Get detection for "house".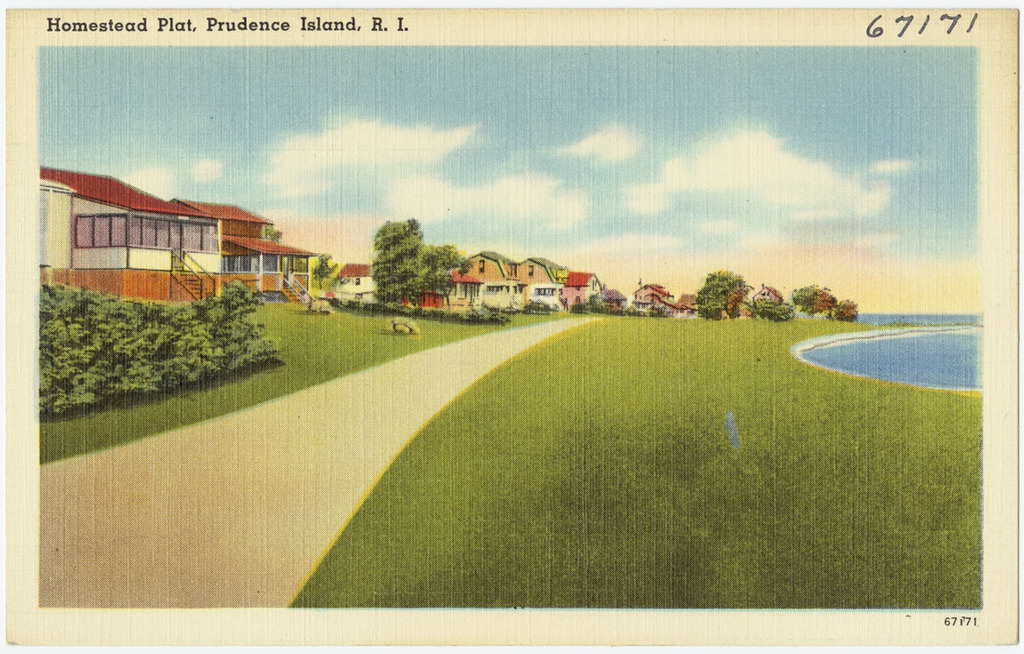
Detection: l=393, t=269, r=489, b=318.
